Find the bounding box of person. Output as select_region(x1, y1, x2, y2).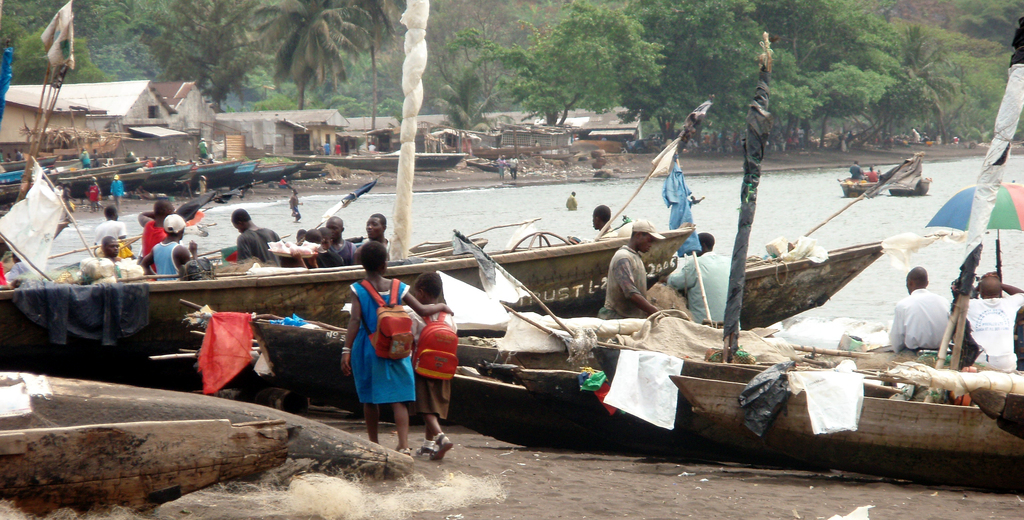
select_region(408, 272, 461, 467).
